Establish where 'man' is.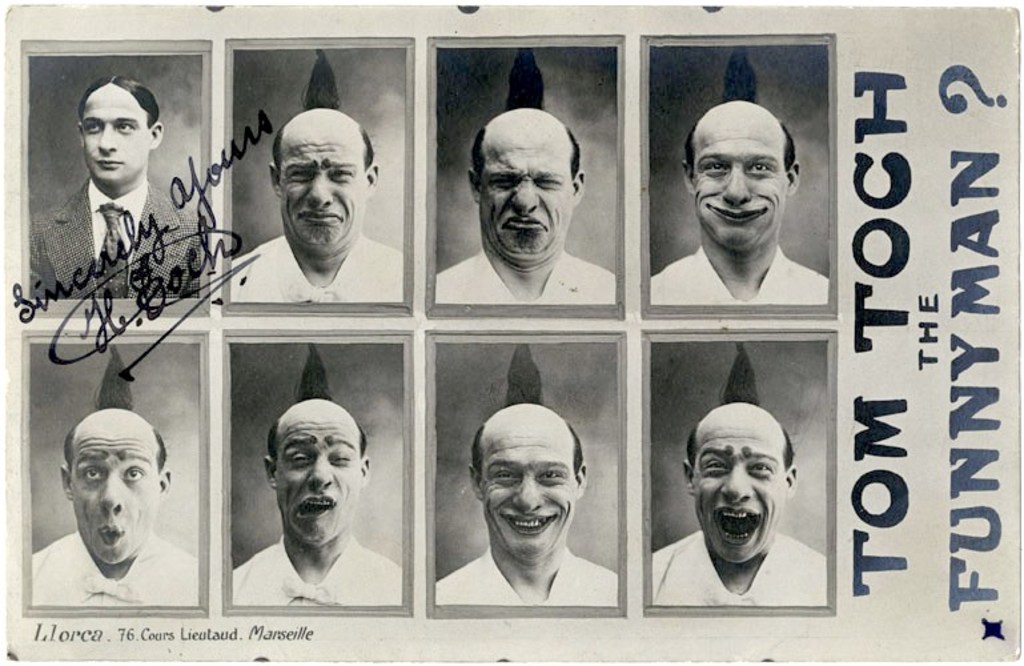
Established at <region>29, 410, 202, 606</region>.
